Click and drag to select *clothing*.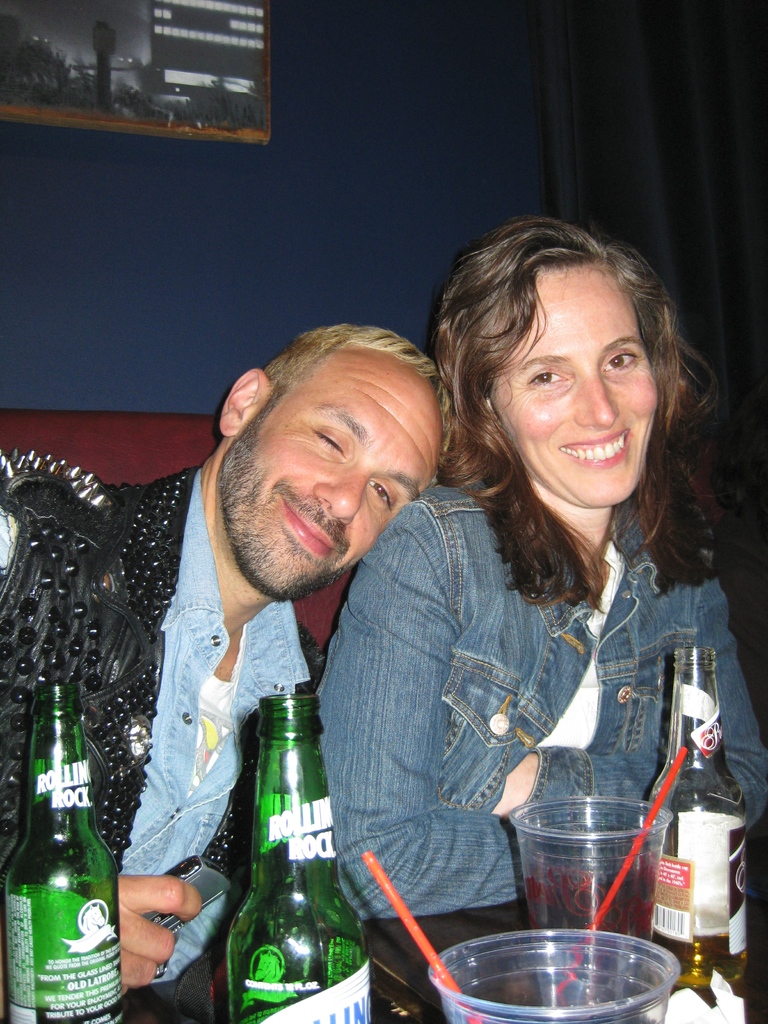
Selection: bbox=[363, 404, 745, 940].
